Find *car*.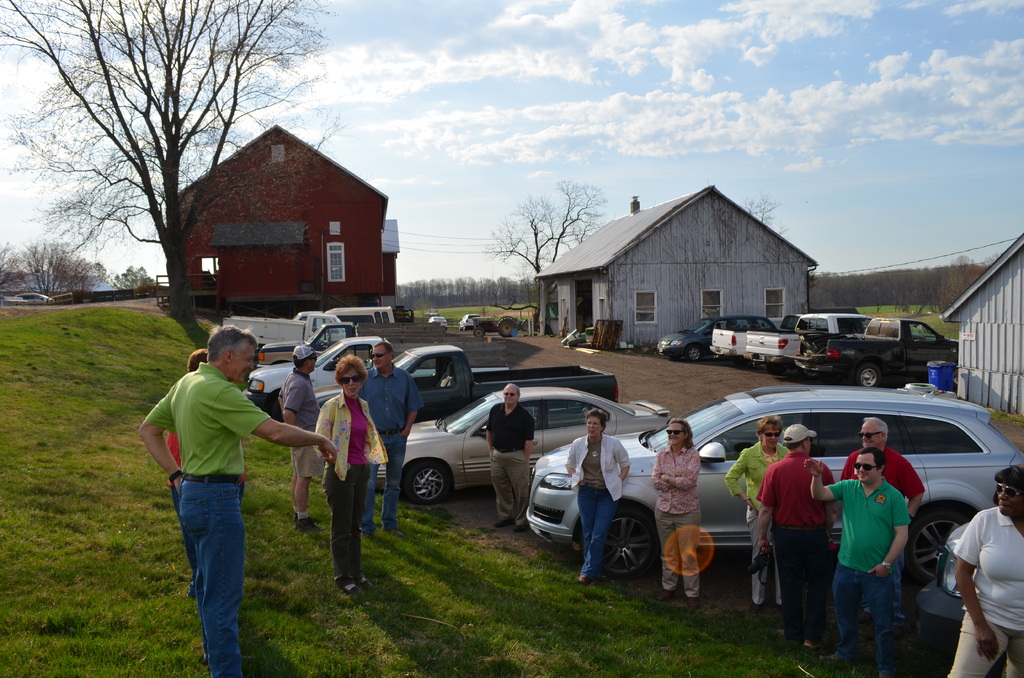
[left=17, top=293, right=54, bottom=303].
